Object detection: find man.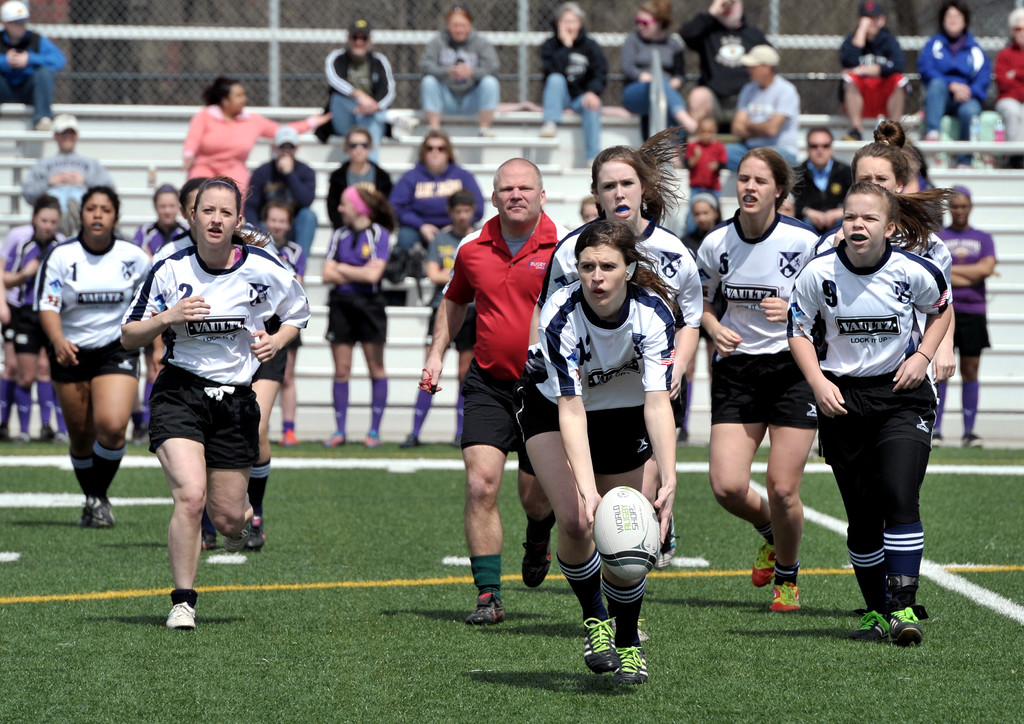
bbox(424, 158, 573, 606).
